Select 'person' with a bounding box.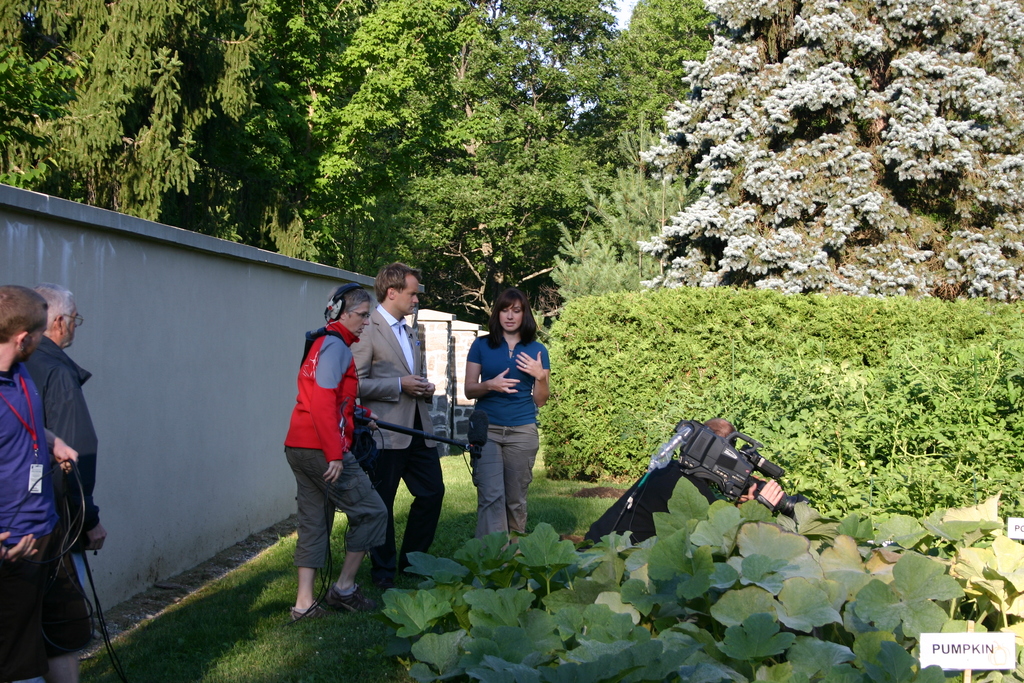
(26, 285, 107, 636).
